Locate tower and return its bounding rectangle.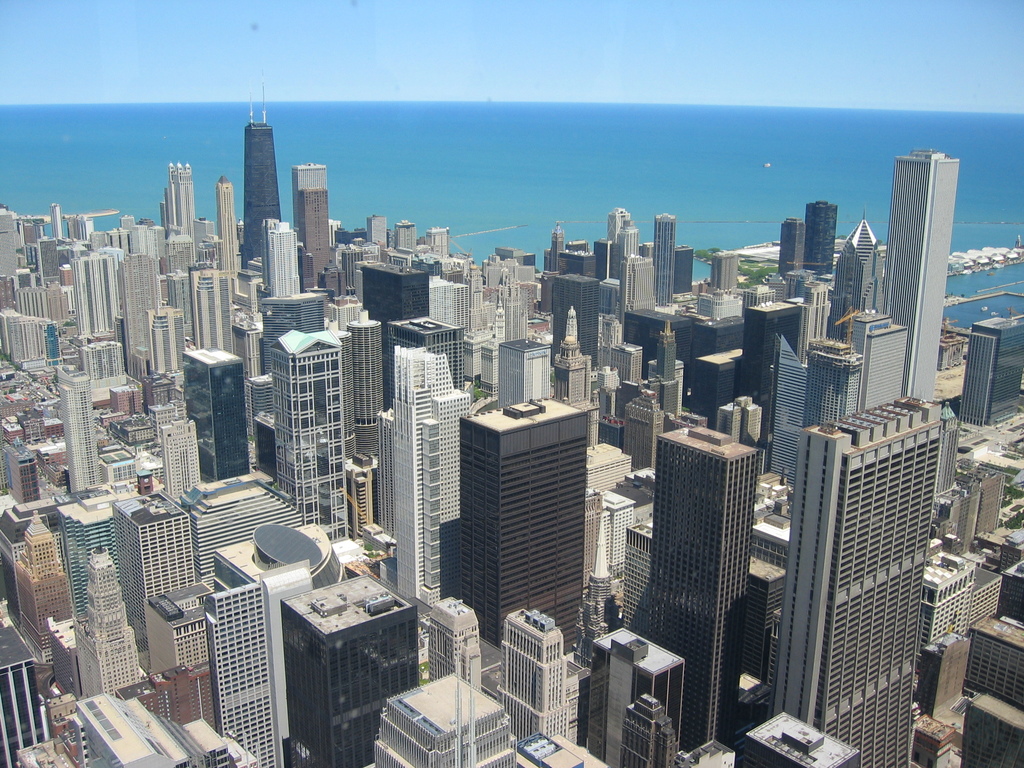
[71, 250, 127, 340].
